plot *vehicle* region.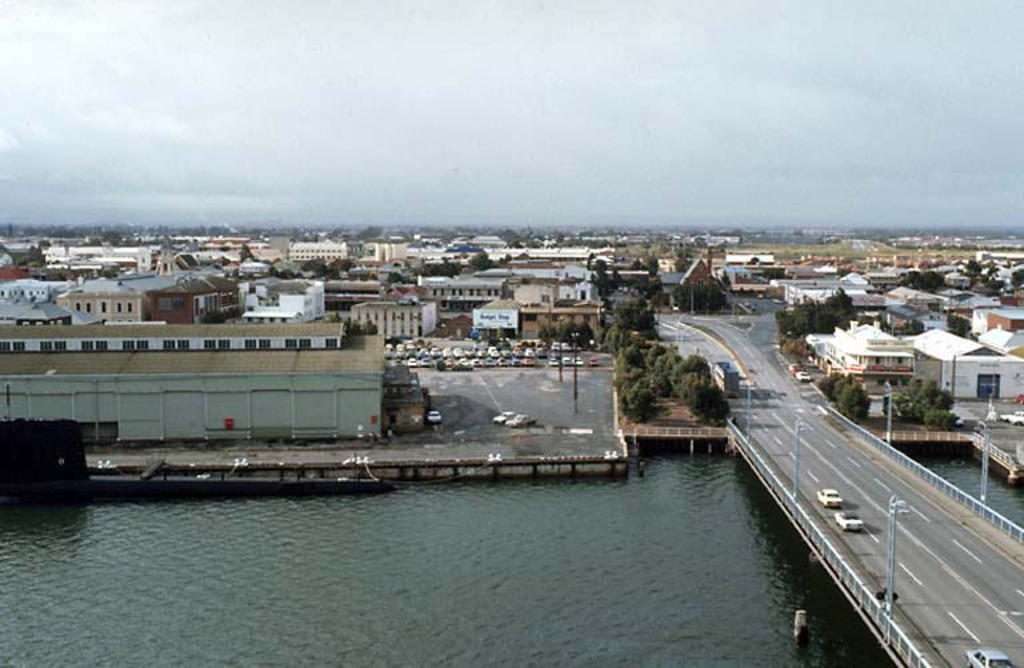
Plotted at l=963, t=643, r=1015, b=667.
